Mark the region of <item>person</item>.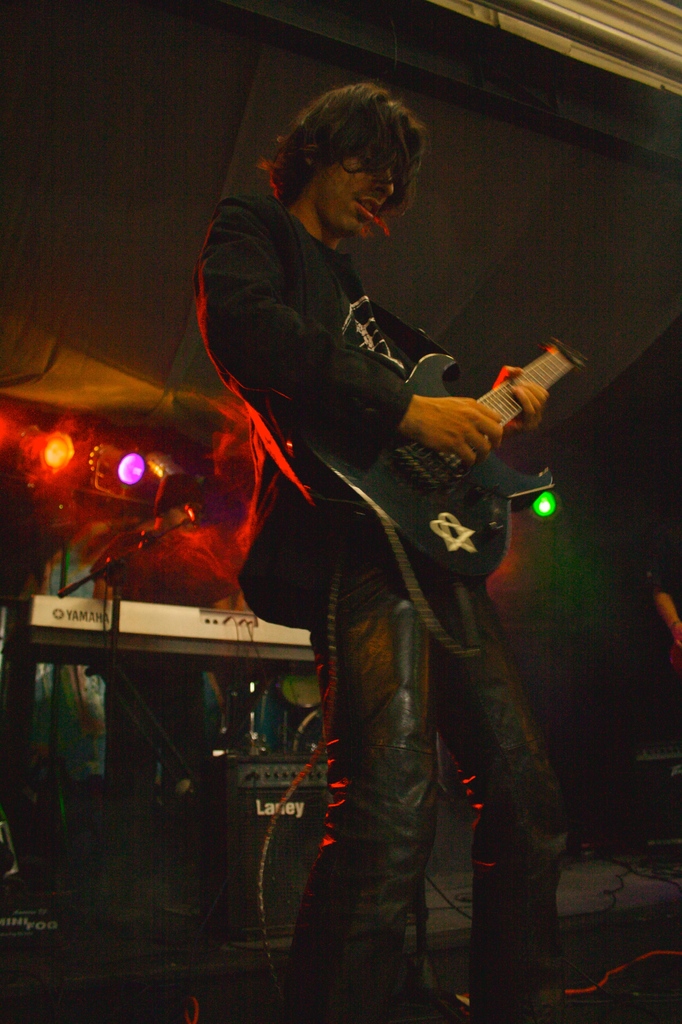
Region: left=182, top=86, right=580, bottom=962.
